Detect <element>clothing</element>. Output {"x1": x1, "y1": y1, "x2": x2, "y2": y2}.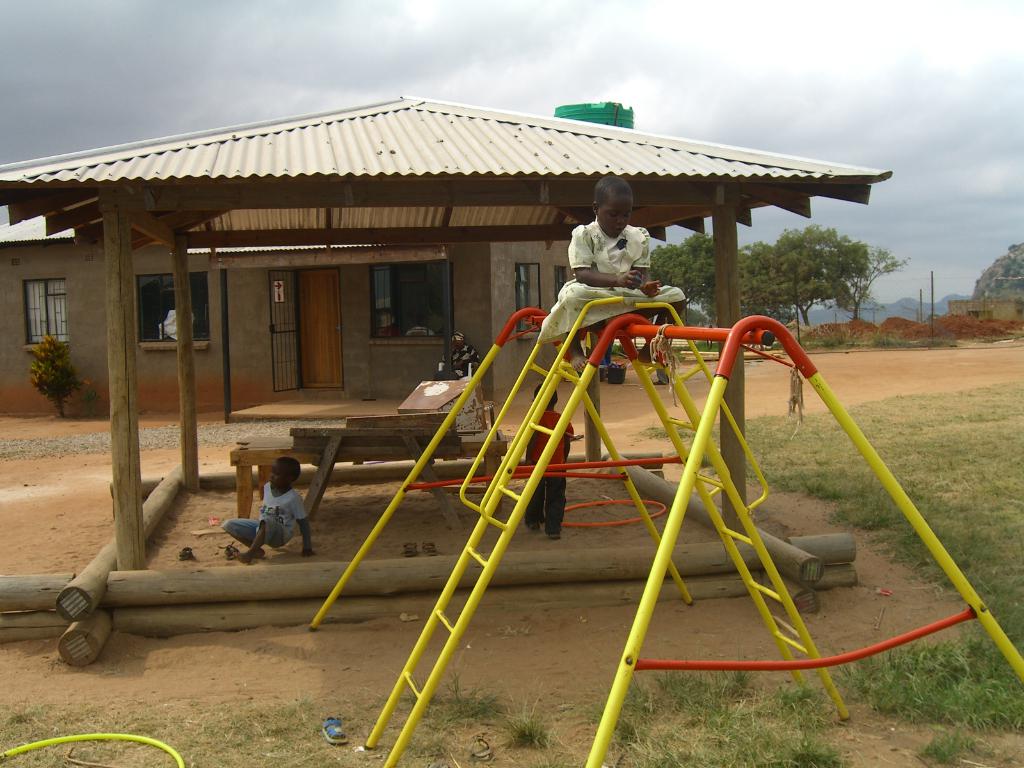
{"x1": 517, "y1": 404, "x2": 578, "y2": 535}.
